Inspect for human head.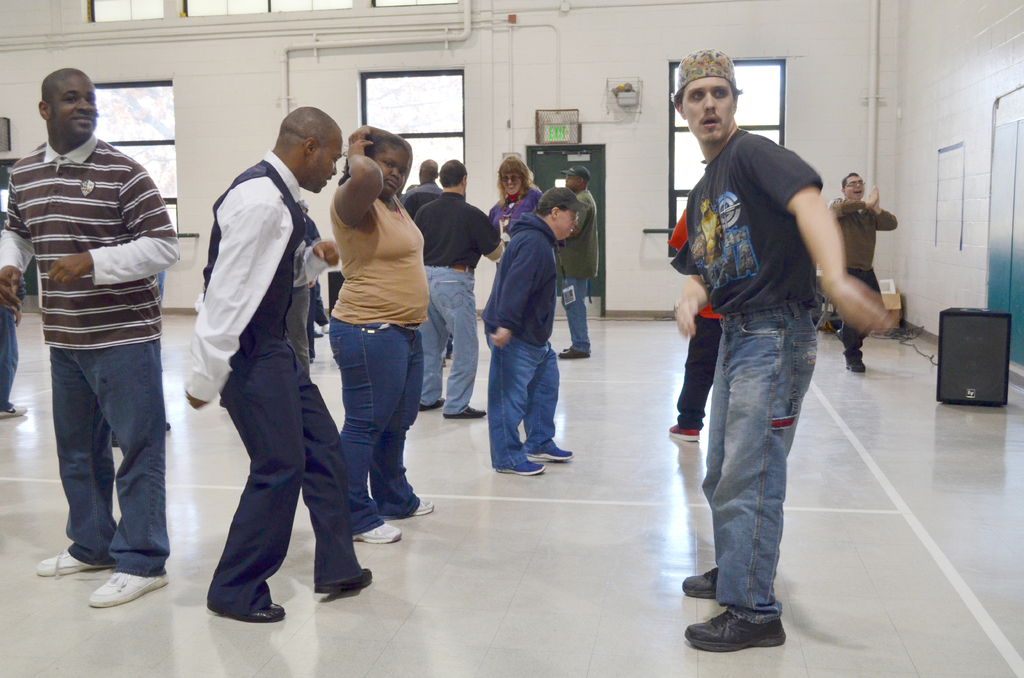
Inspection: bbox=(360, 126, 412, 200).
